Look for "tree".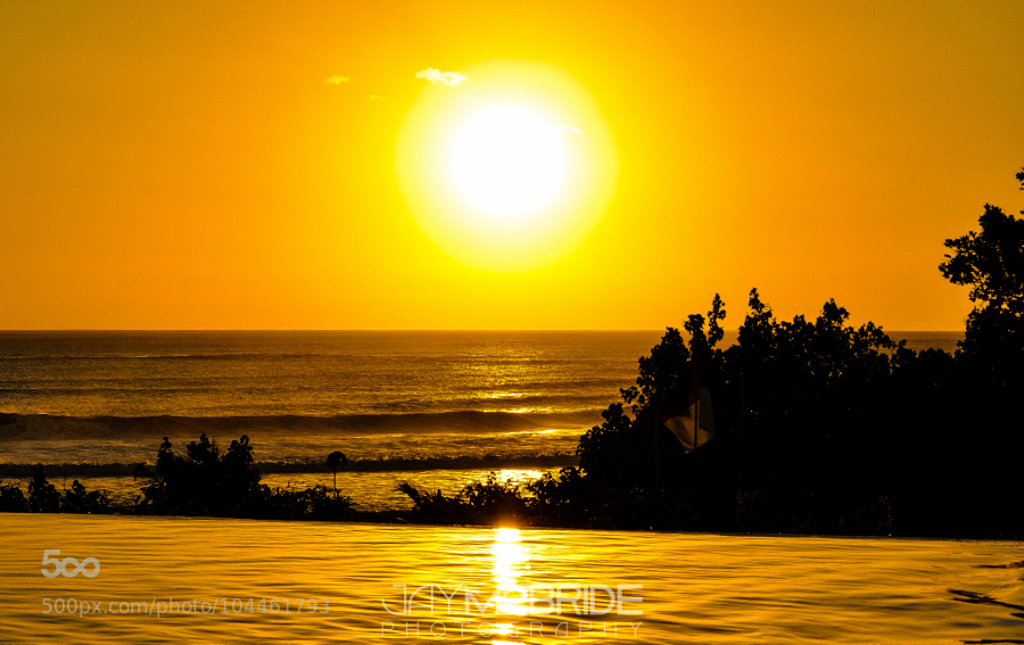
Found: bbox=[931, 157, 1023, 381].
